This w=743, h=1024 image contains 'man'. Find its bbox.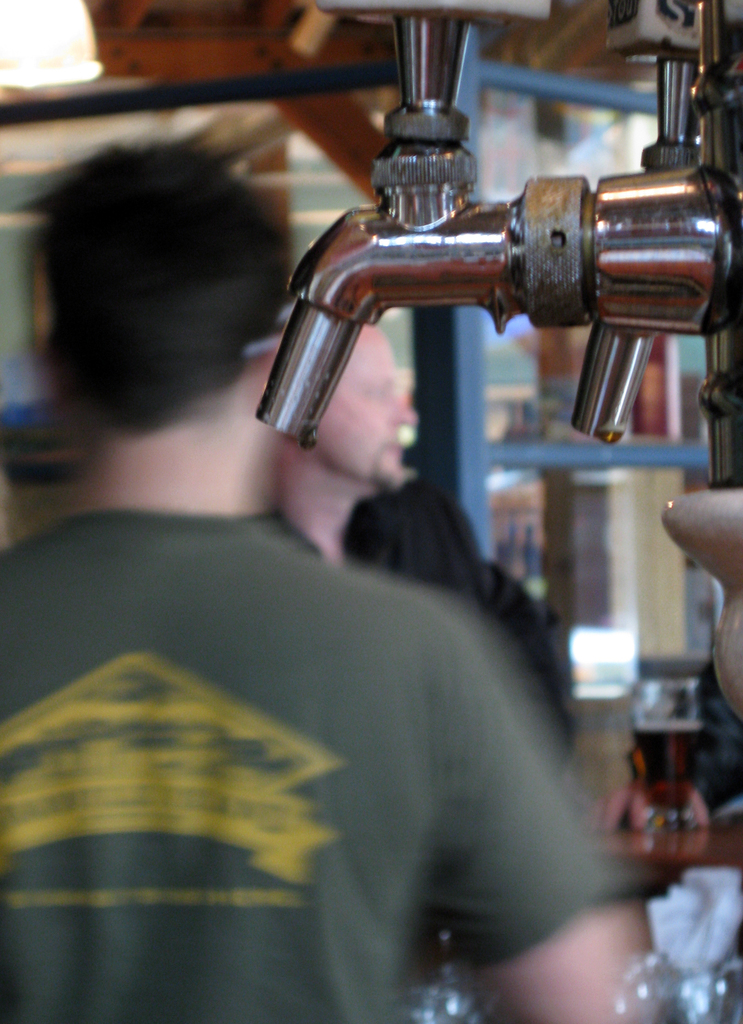
pyautogui.locateOnScreen(0, 138, 661, 1023).
